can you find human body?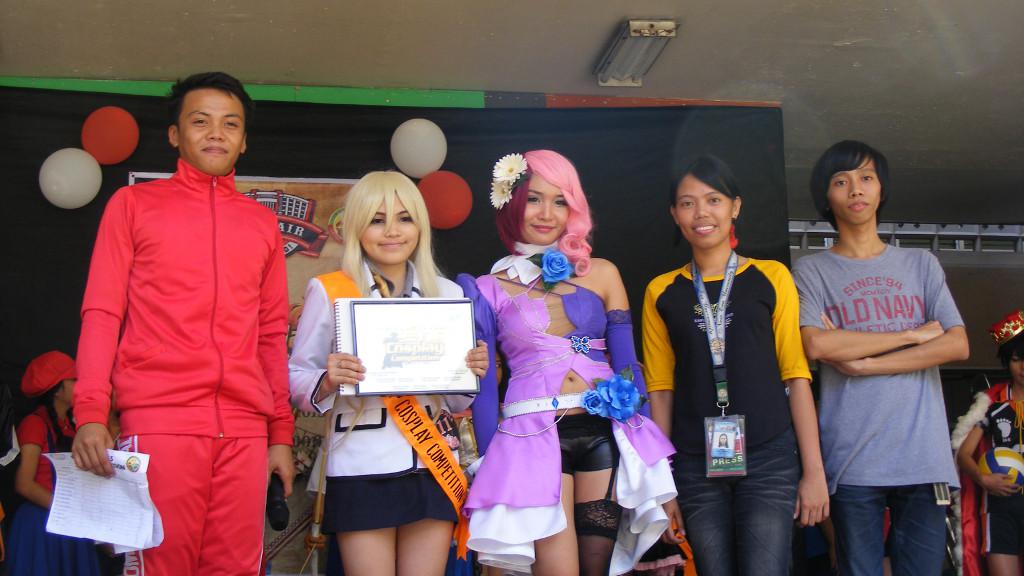
Yes, bounding box: bbox=(57, 67, 309, 575).
